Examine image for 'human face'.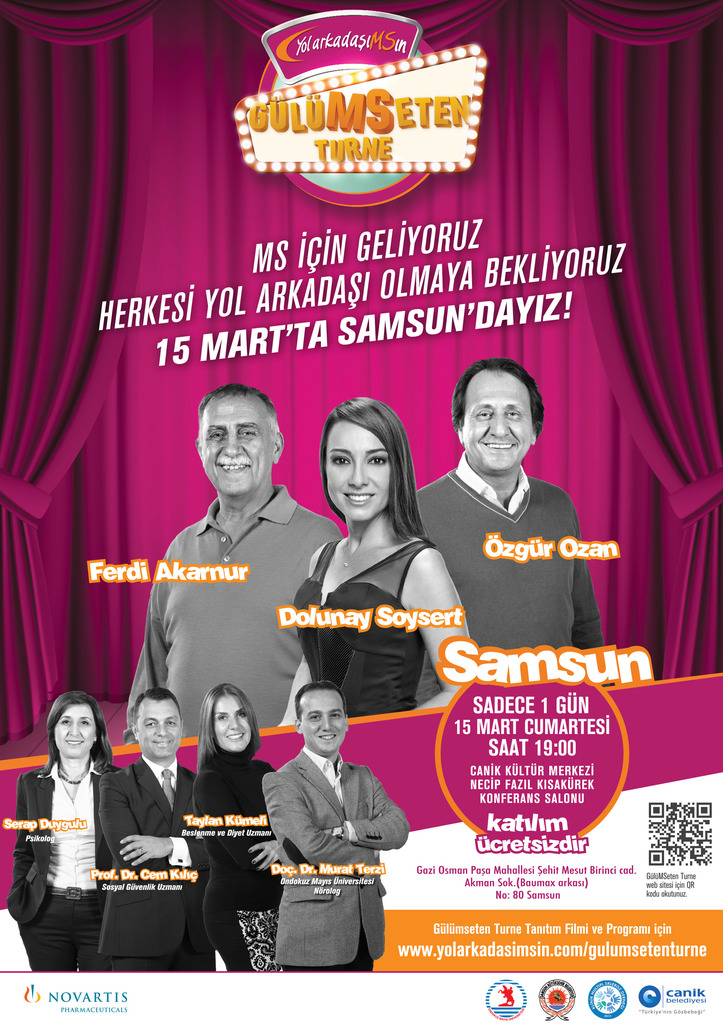
Examination result: bbox=[199, 394, 272, 501].
